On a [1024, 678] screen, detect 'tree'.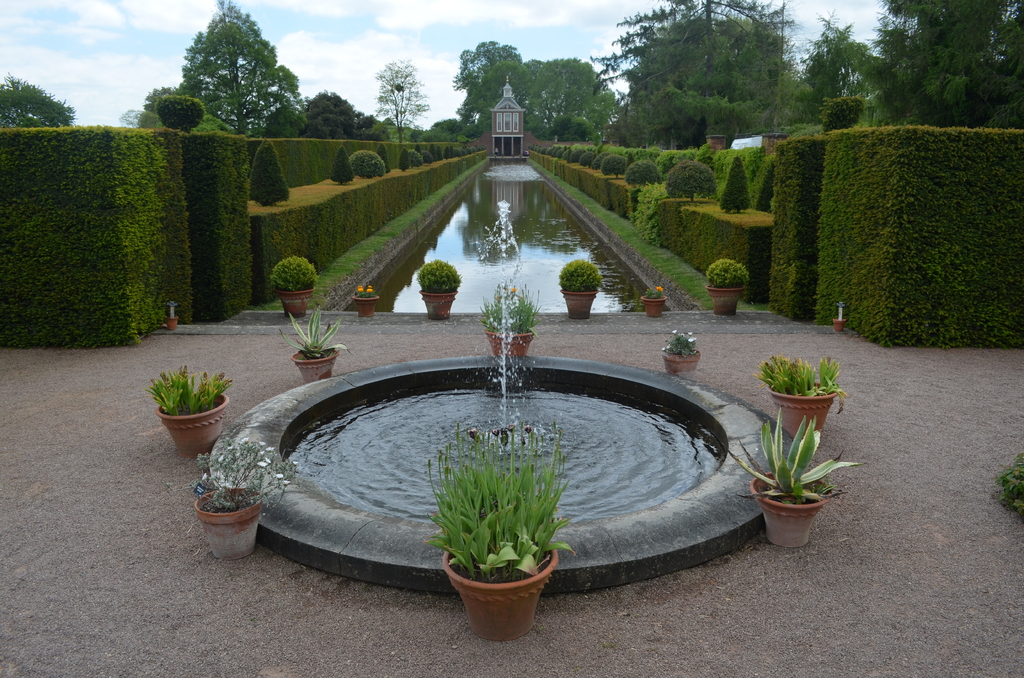
860 0 1021 131.
